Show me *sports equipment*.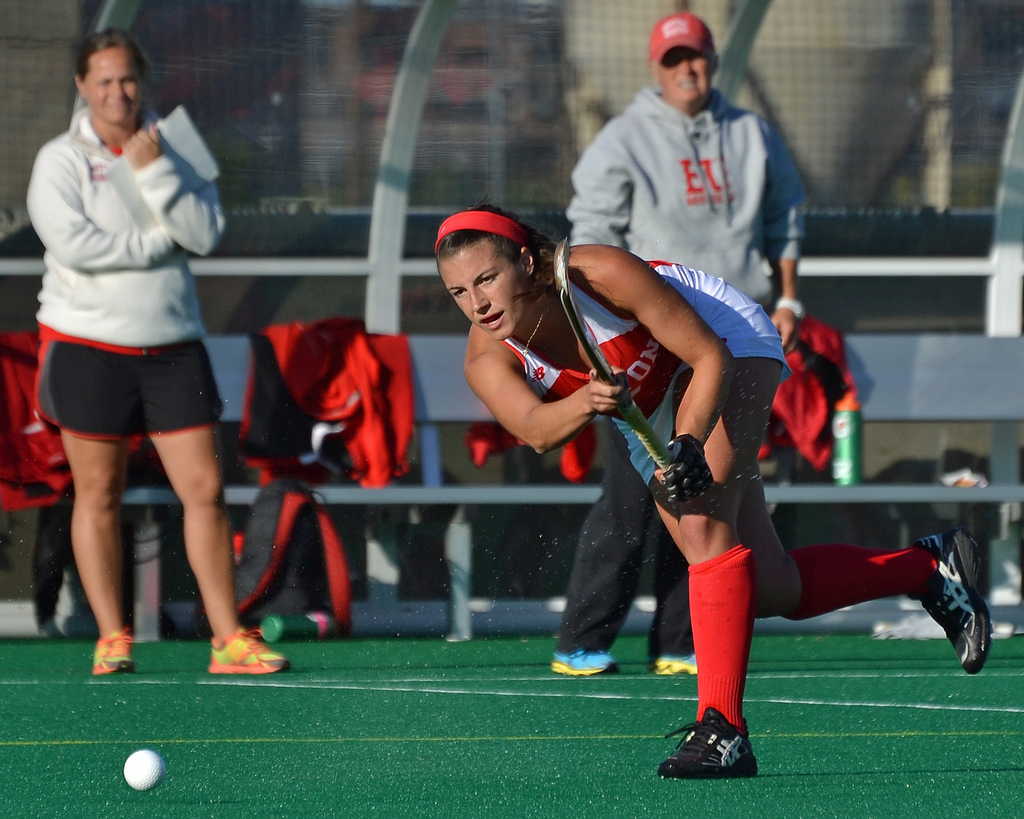
*sports equipment* is here: bbox=(660, 704, 760, 782).
